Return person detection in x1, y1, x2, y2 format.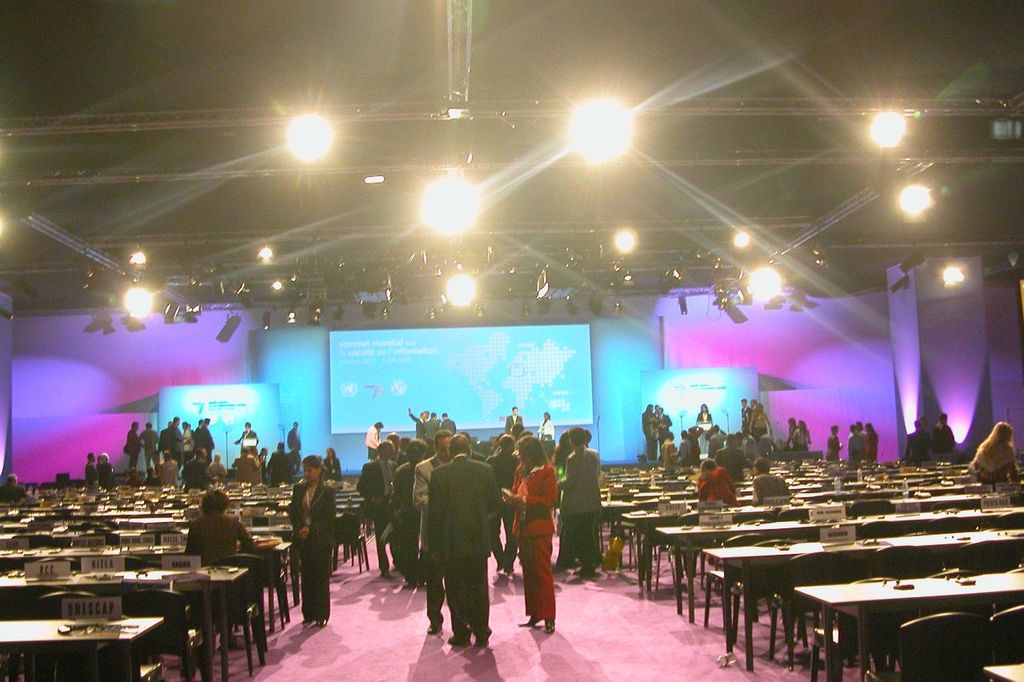
850, 425, 862, 471.
